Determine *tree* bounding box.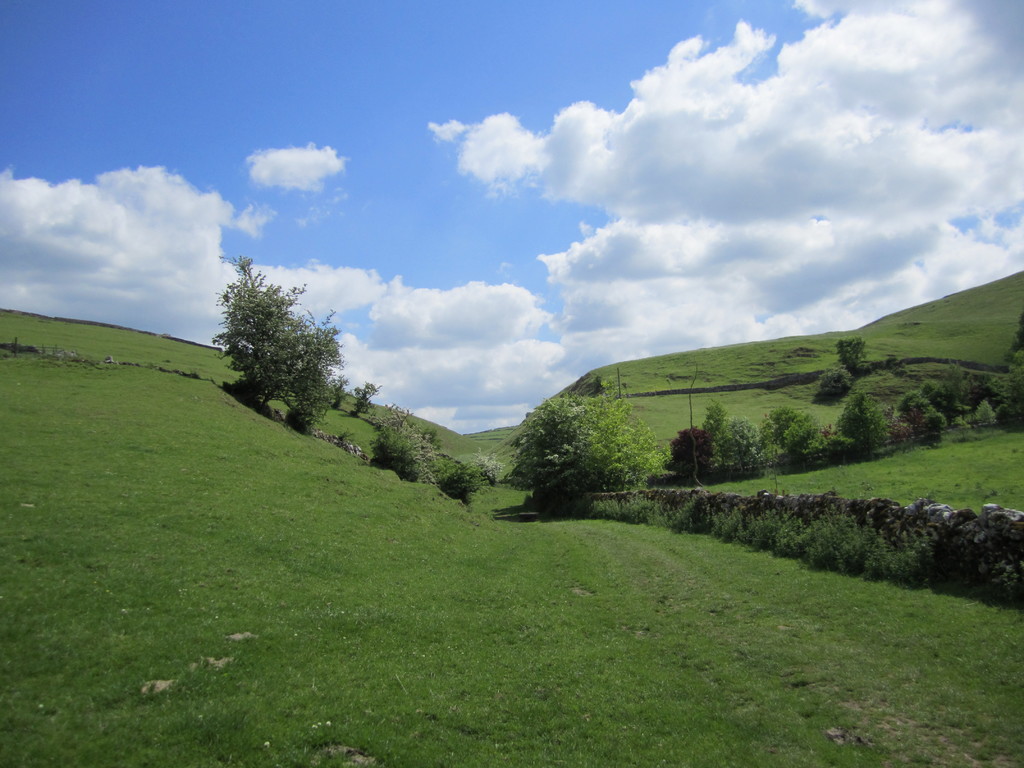
Determined: [left=208, top=258, right=349, bottom=439].
